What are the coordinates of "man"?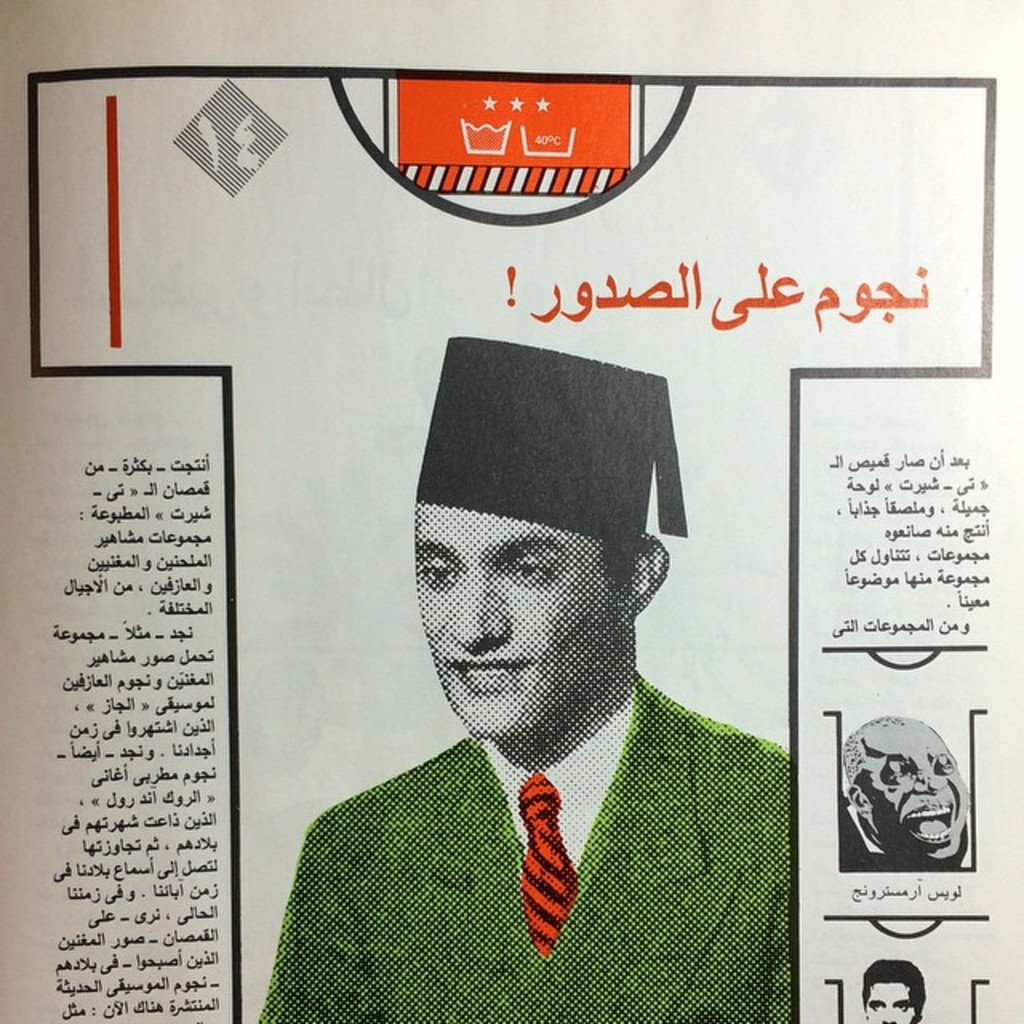
region(837, 712, 971, 869).
